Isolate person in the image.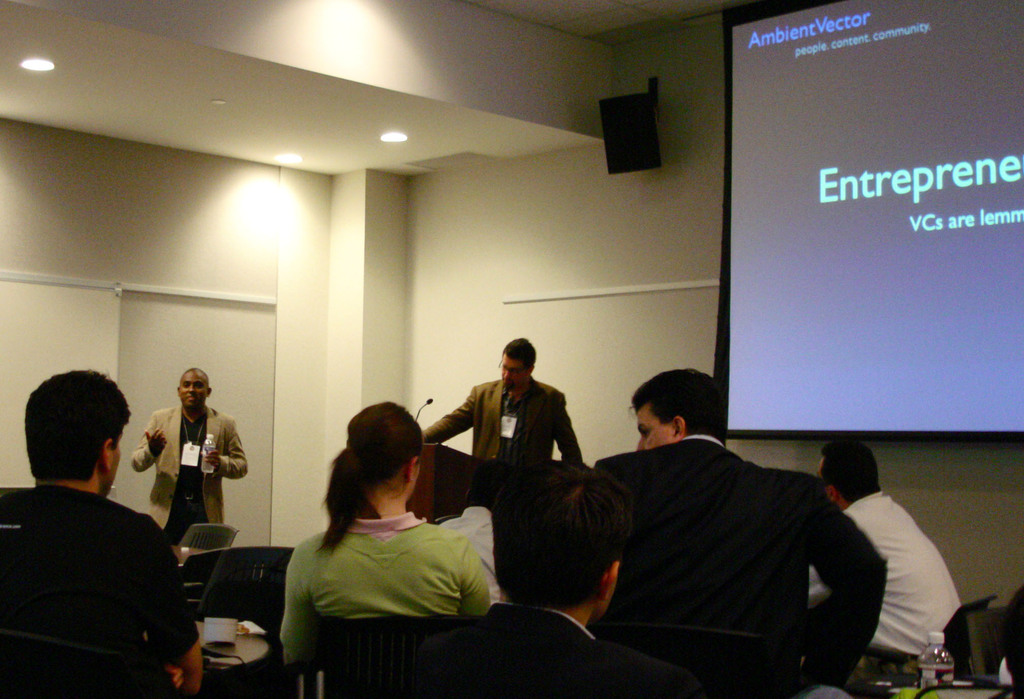
Isolated region: (left=806, top=433, right=971, bottom=682).
